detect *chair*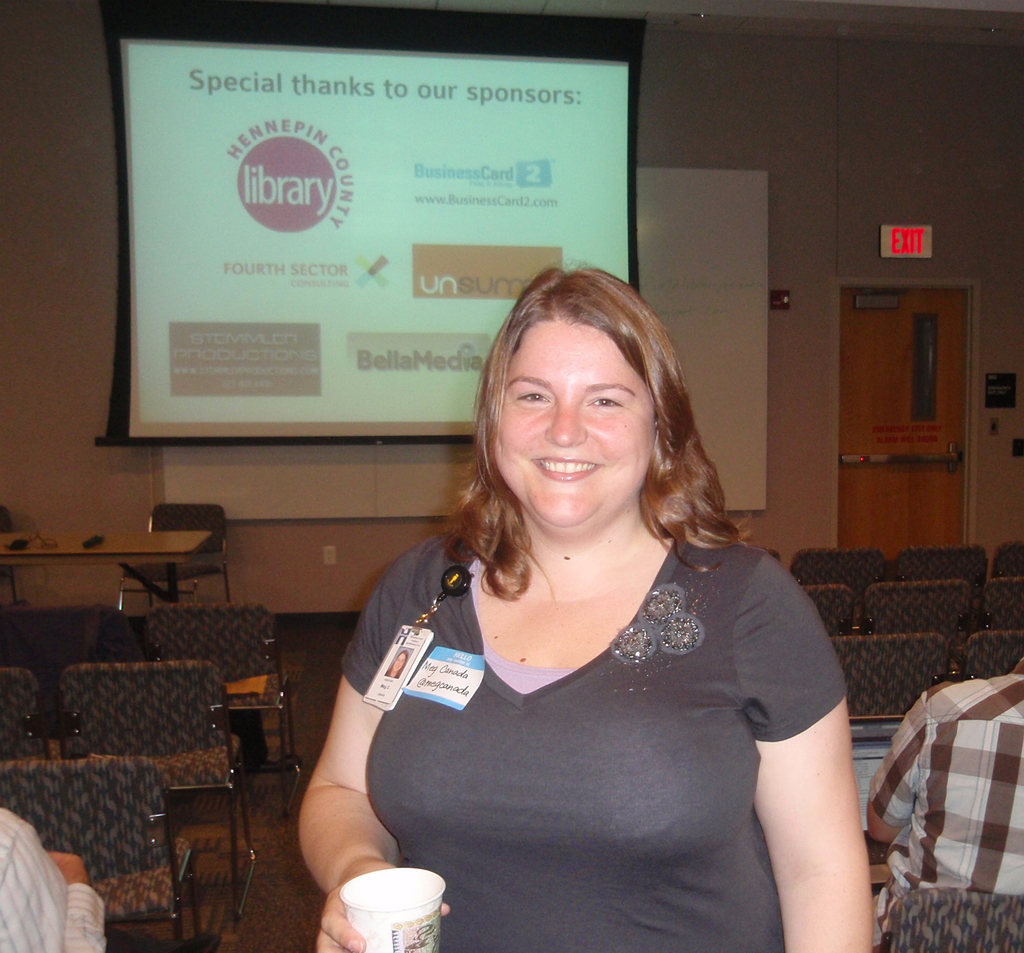
<box>0,666,38,760</box>
